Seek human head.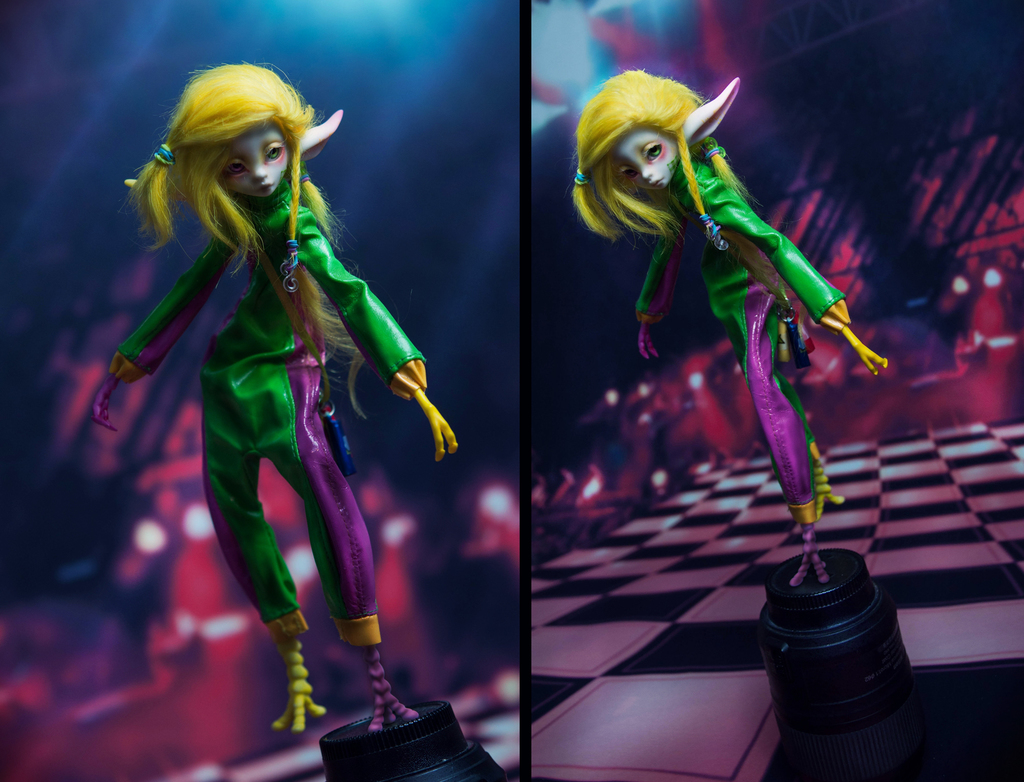
x1=168 y1=67 x2=309 y2=216.
